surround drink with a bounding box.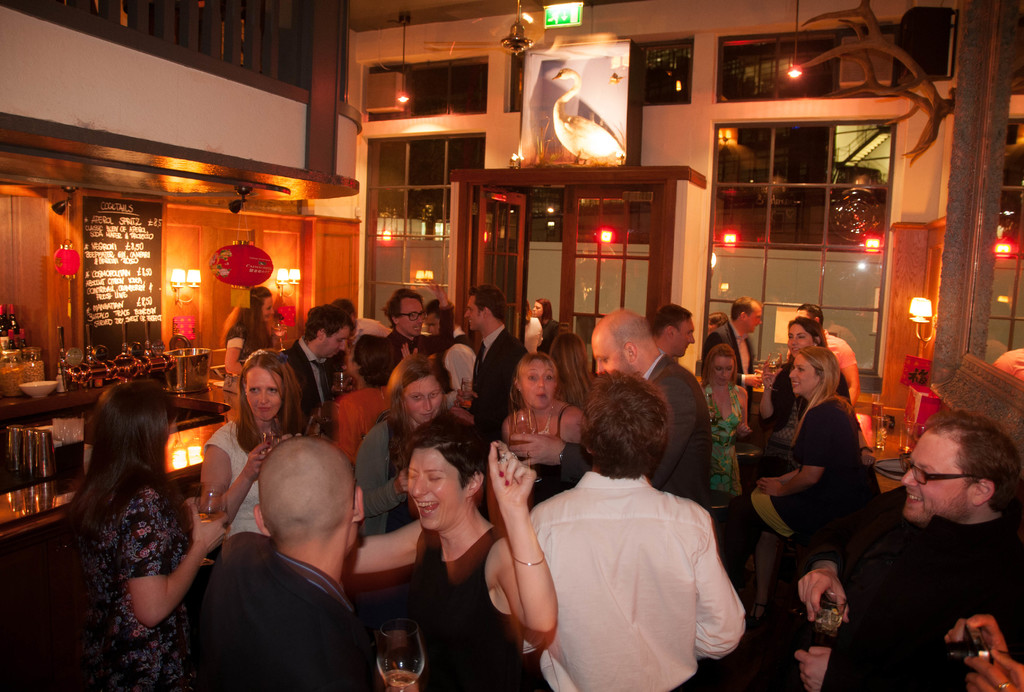
bbox(0, 311, 12, 350).
